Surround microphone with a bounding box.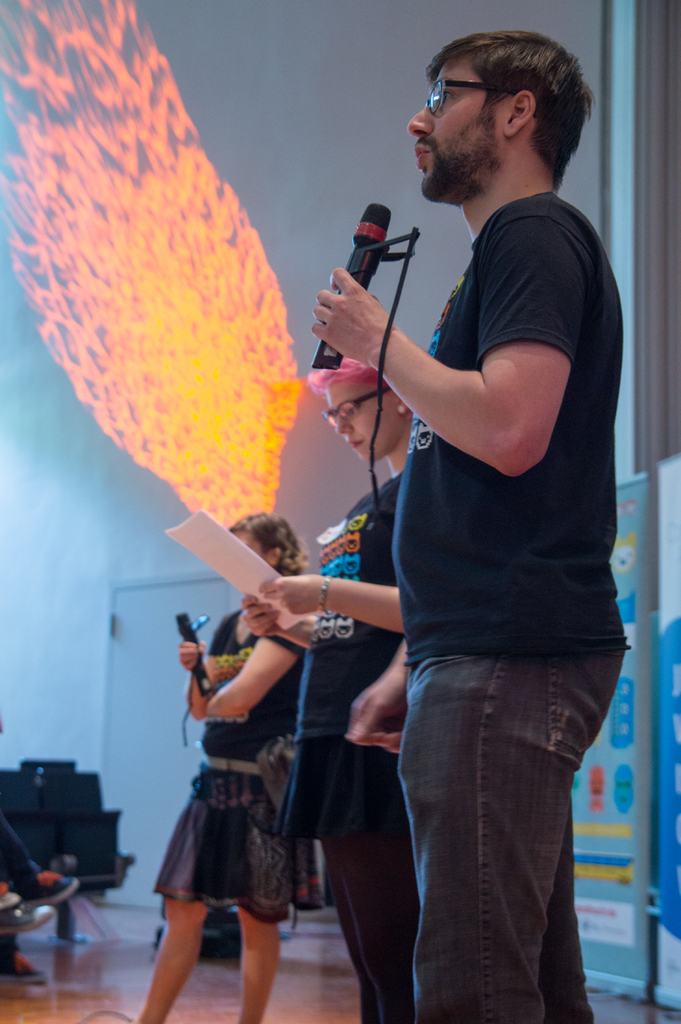
box(177, 613, 211, 698).
